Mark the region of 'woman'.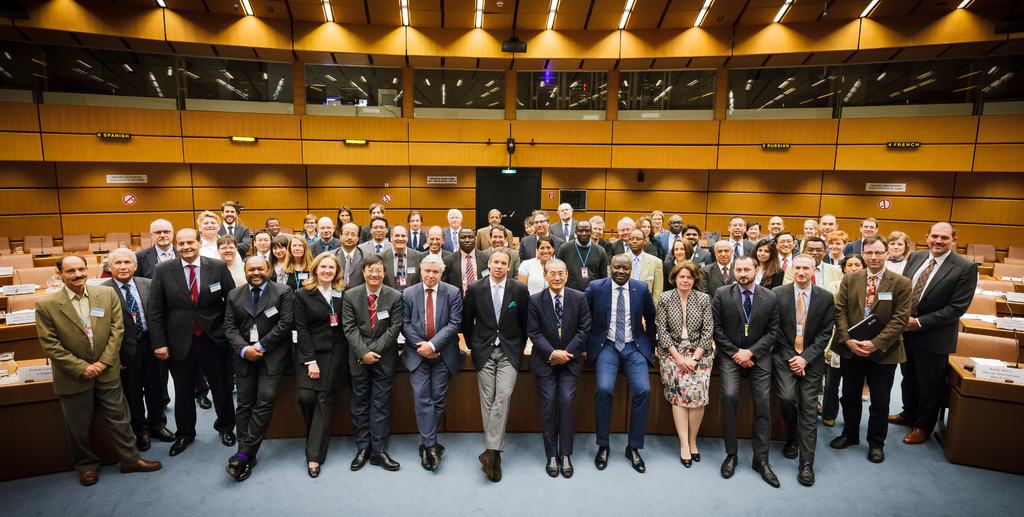
Region: (664, 253, 730, 464).
